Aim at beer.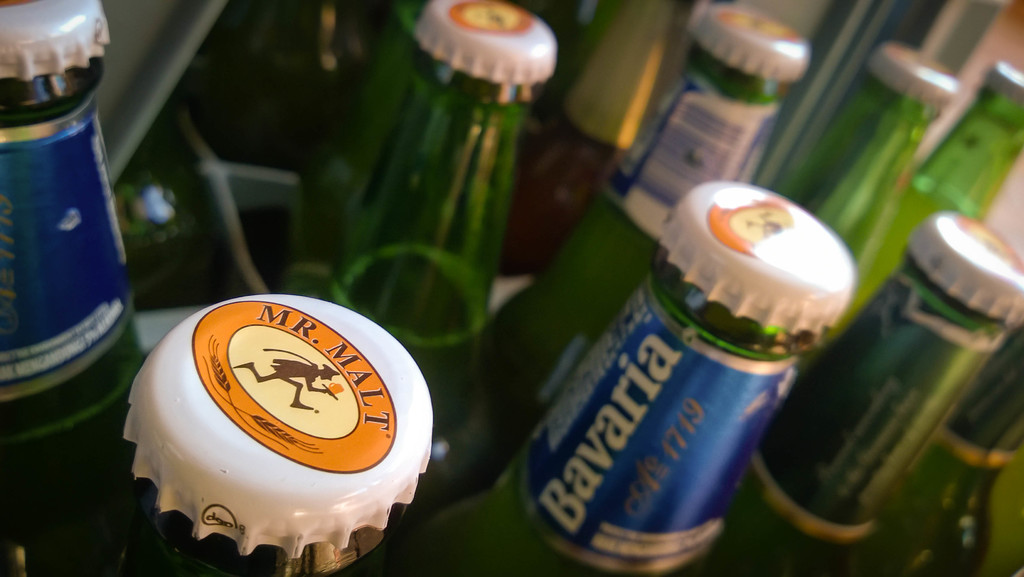
Aimed at l=299, t=3, r=539, b=425.
